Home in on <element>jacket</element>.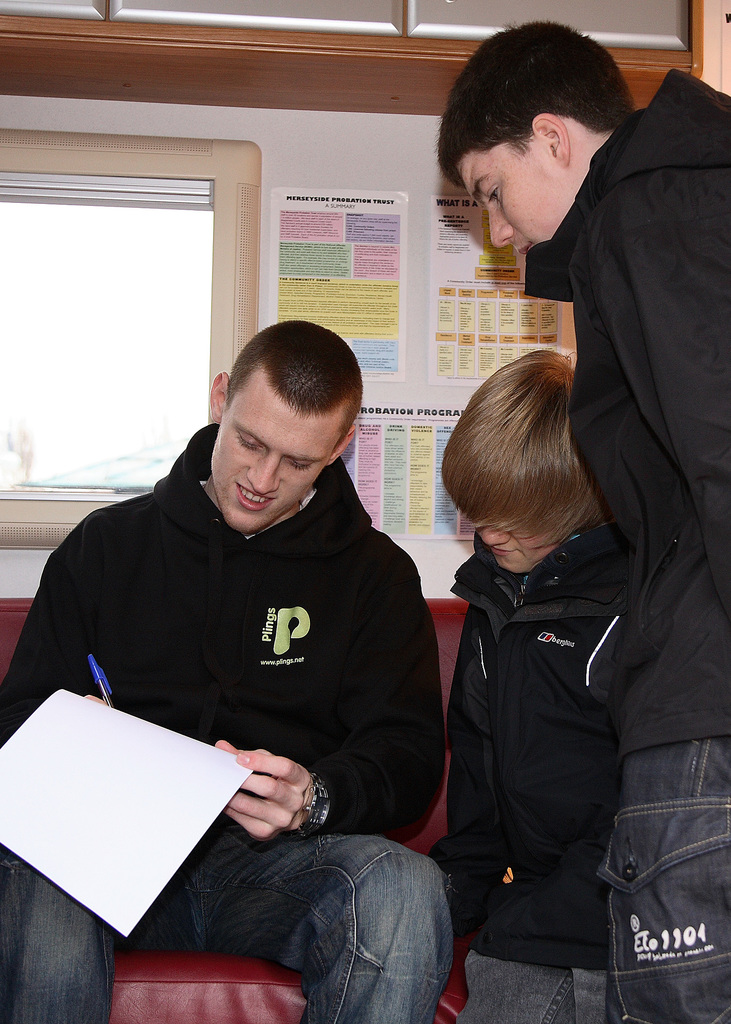
Homed in at detection(414, 515, 615, 979).
